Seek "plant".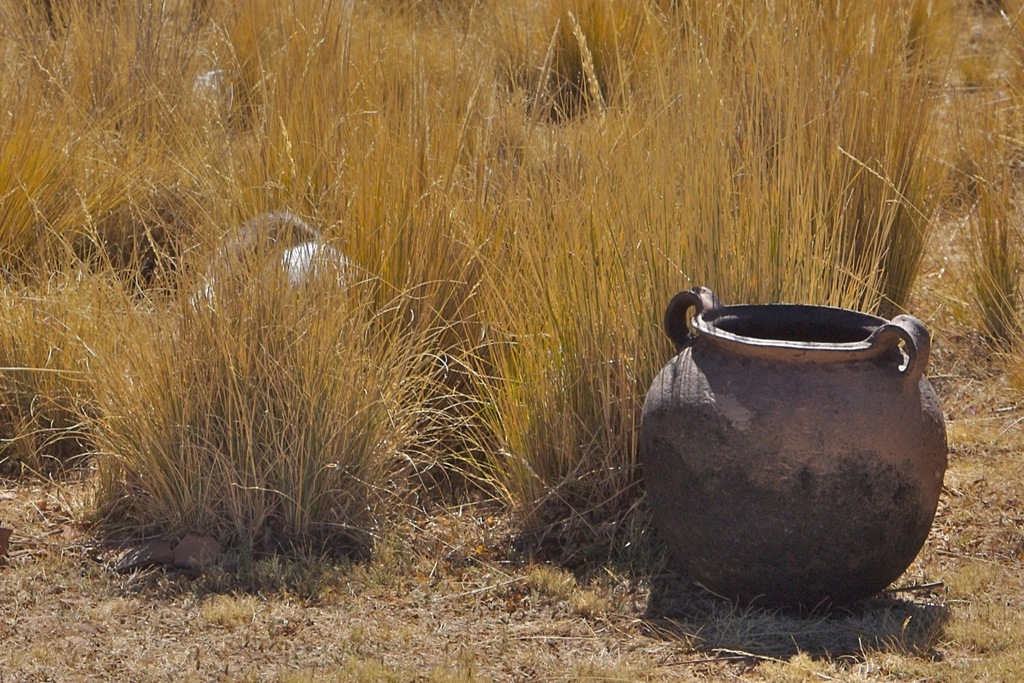
36 205 590 579.
